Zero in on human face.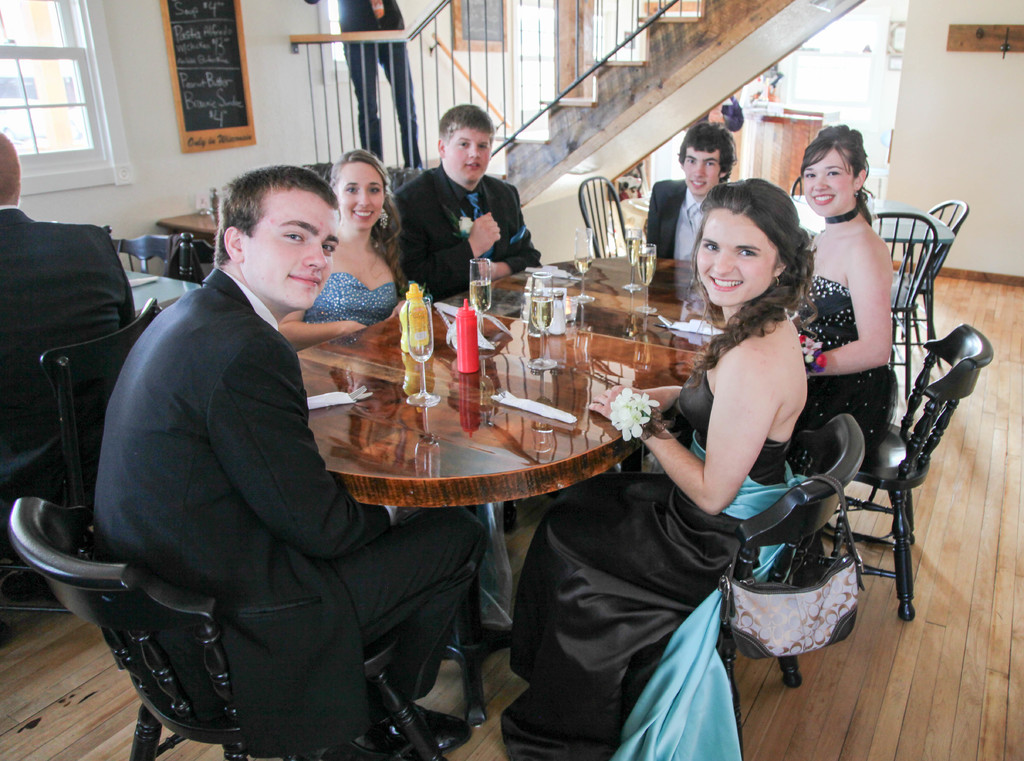
Zeroed in: [left=247, top=182, right=342, bottom=306].
